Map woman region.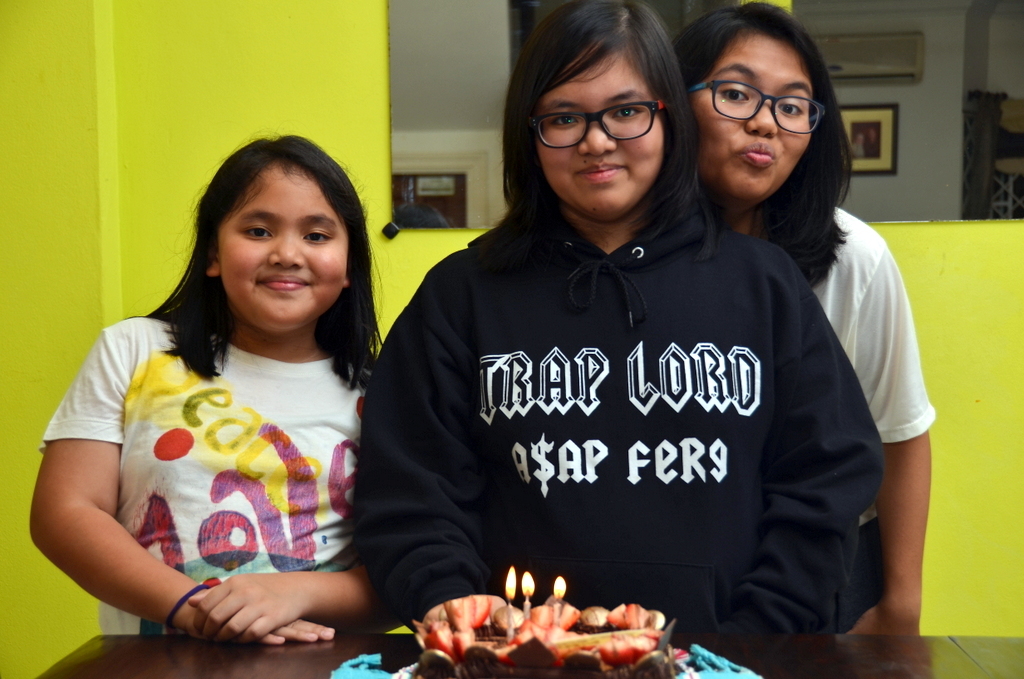
Mapped to left=668, top=0, right=942, bottom=657.
